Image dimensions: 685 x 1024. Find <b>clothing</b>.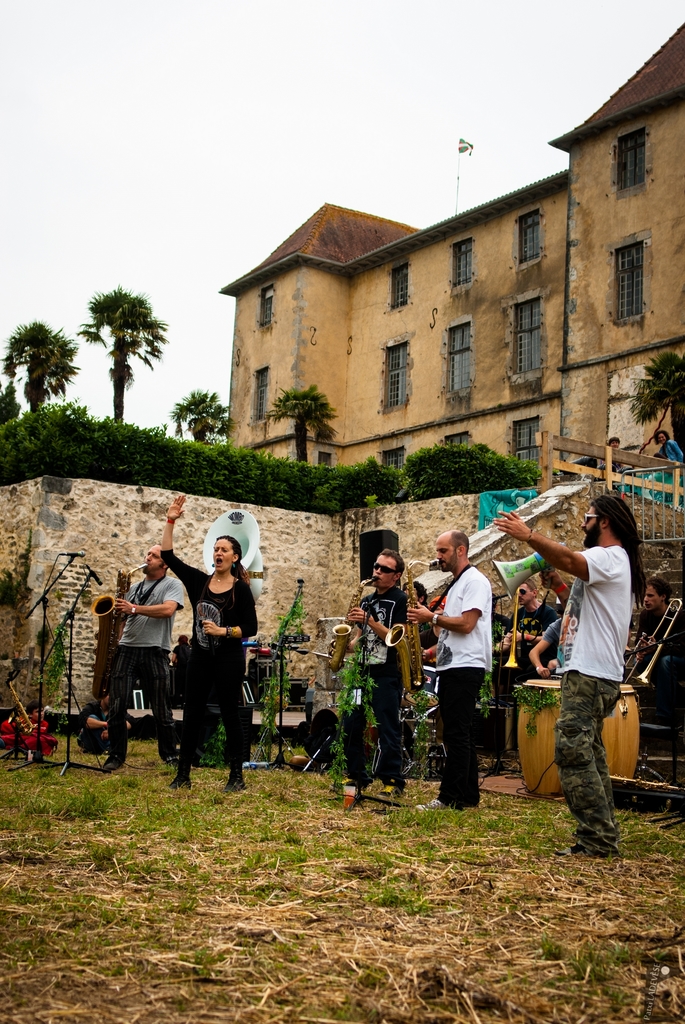
l=162, t=554, r=265, b=757.
